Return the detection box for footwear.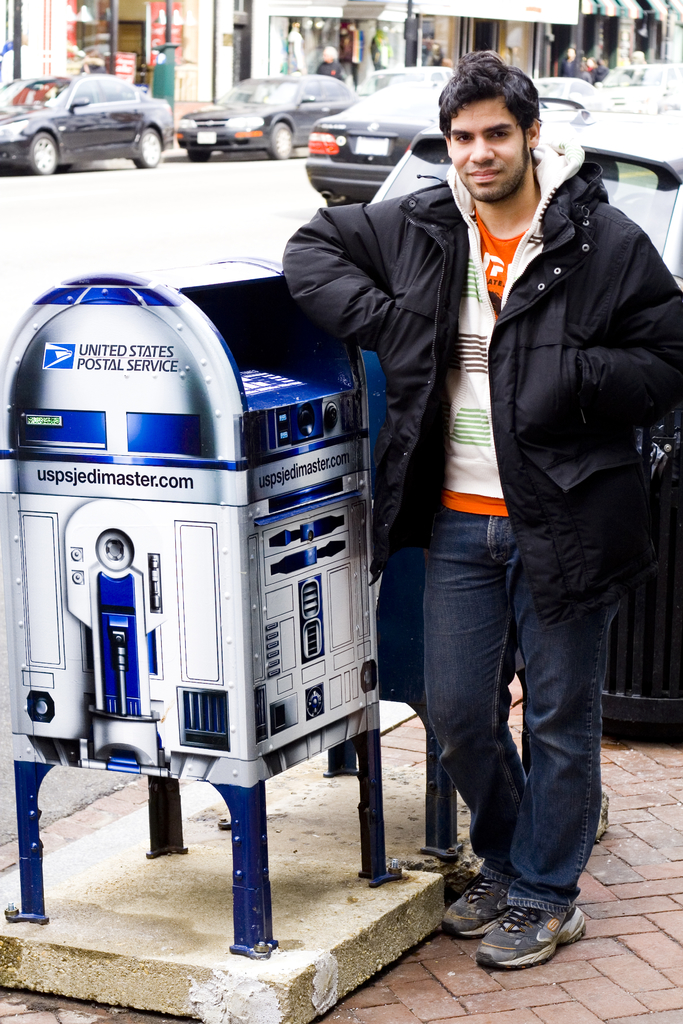
464 889 579 972.
